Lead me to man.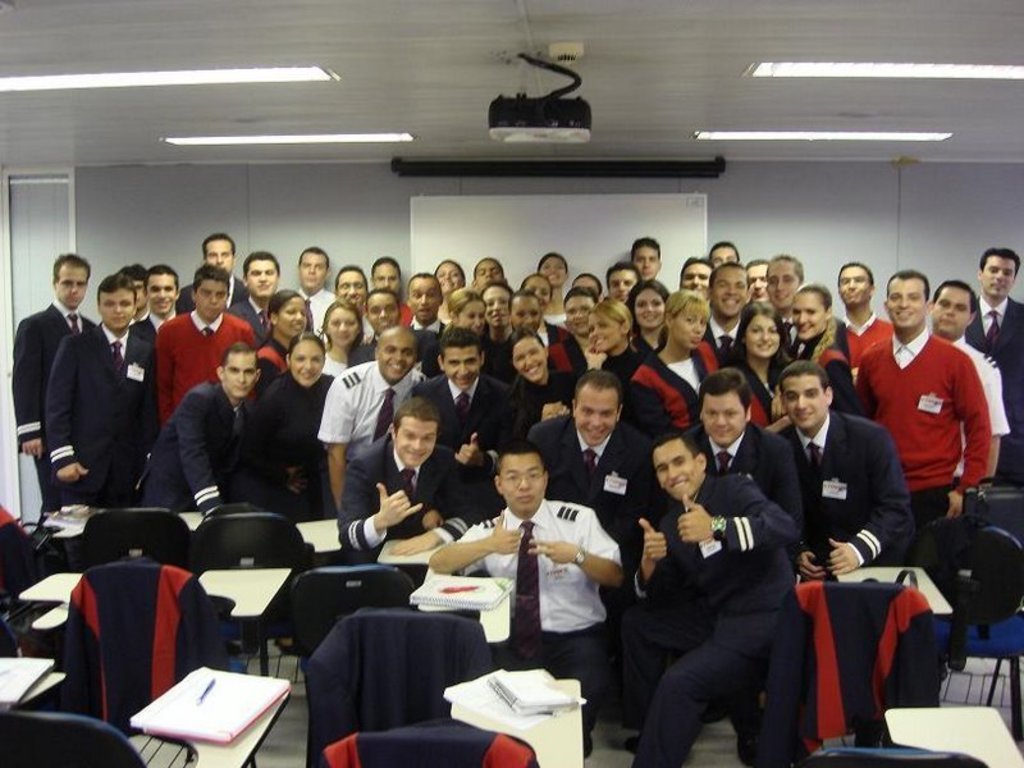
Lead to left=709, top=241, right=740, bottom=269.
